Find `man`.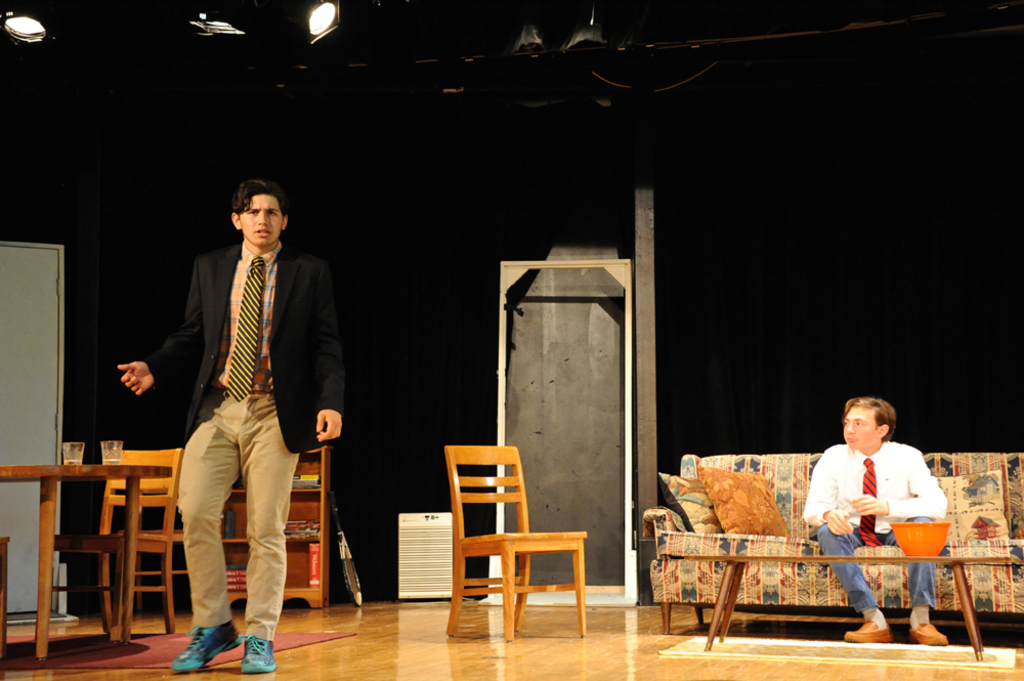
(x1=804, y1=394, x2=946, y2=641).
